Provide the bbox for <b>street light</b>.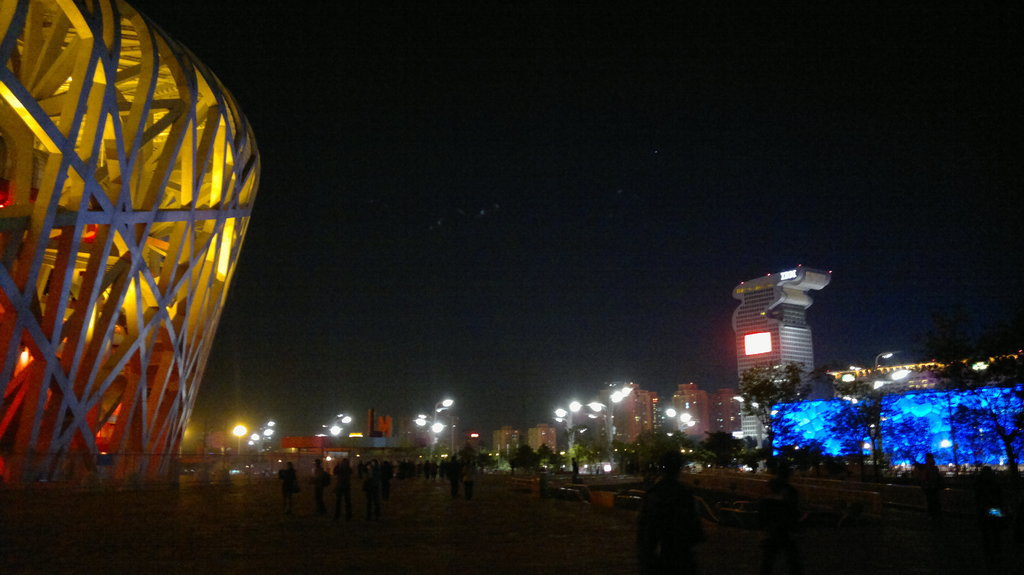
box(604, 383, 636, 450).
